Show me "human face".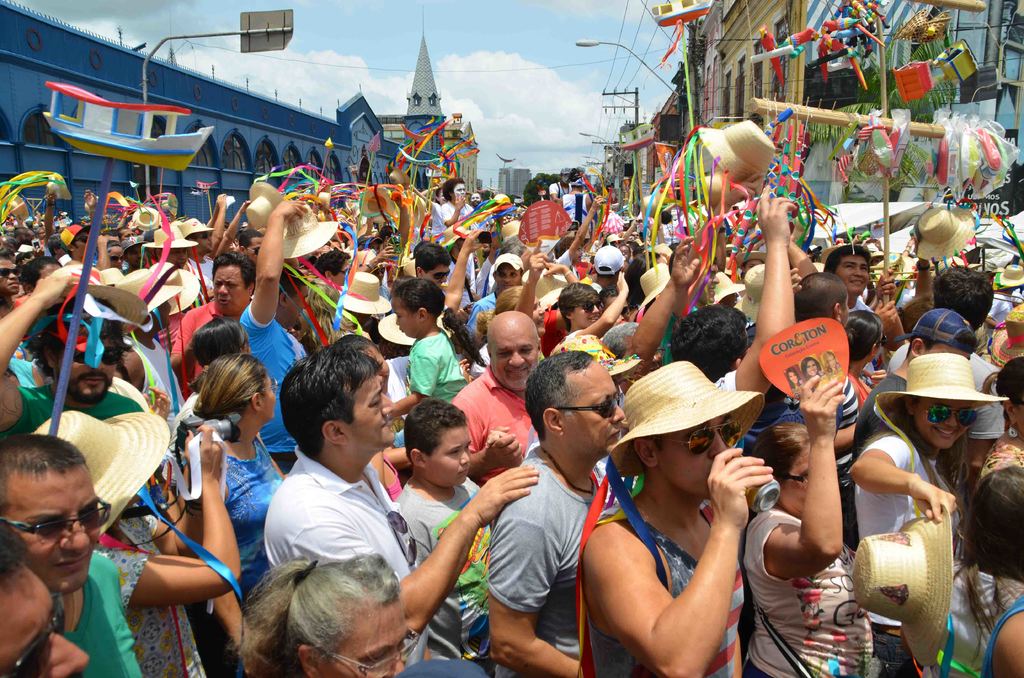
"human face" is here: box(915, 403, 970, 455).
